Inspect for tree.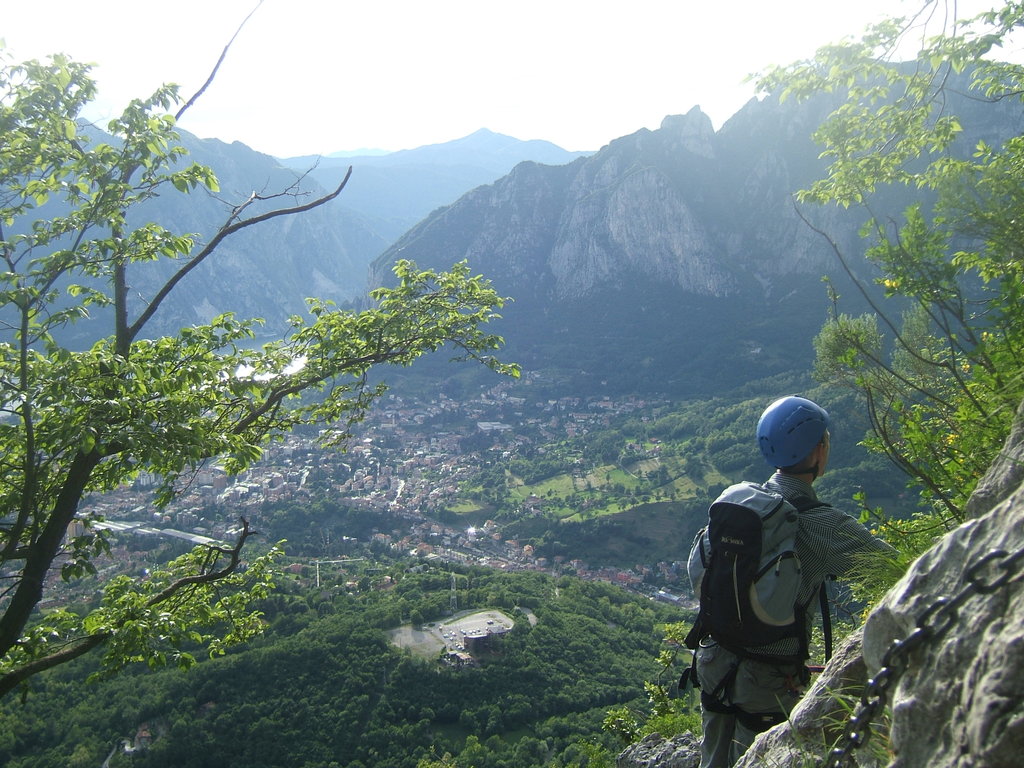
Inspection: 771,0,1023,566.
